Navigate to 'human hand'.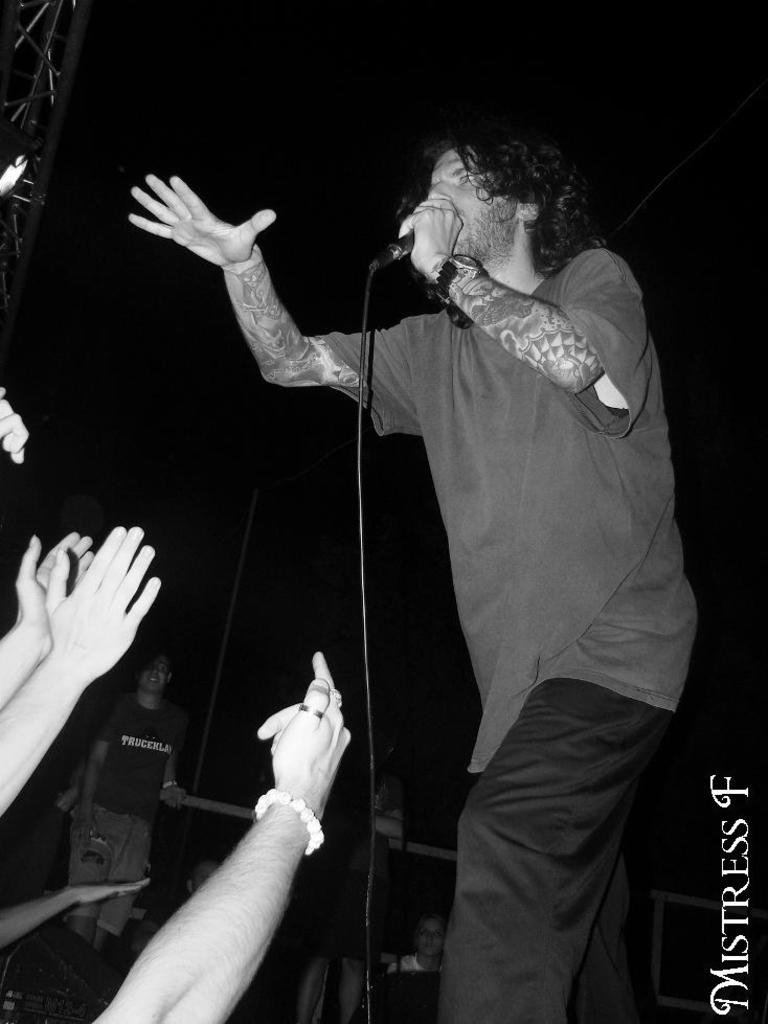
Navigation target: locate(58, 783, 76, 813).
